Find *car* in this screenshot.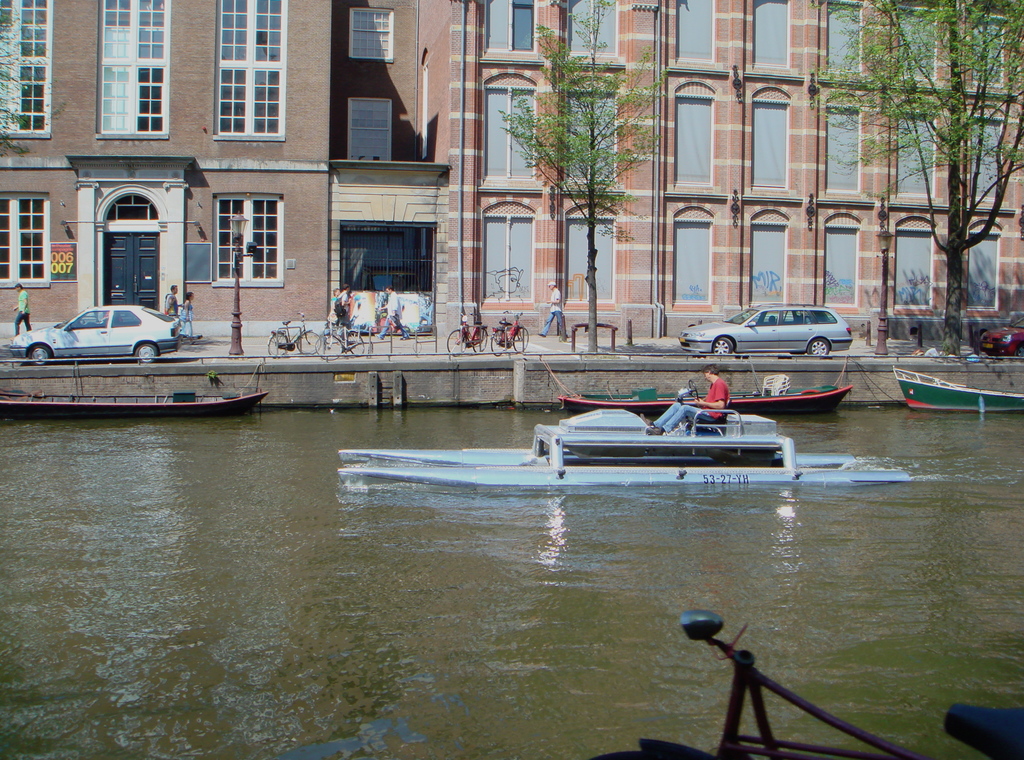
The bounding box for *car* is [675,301,852,360].
